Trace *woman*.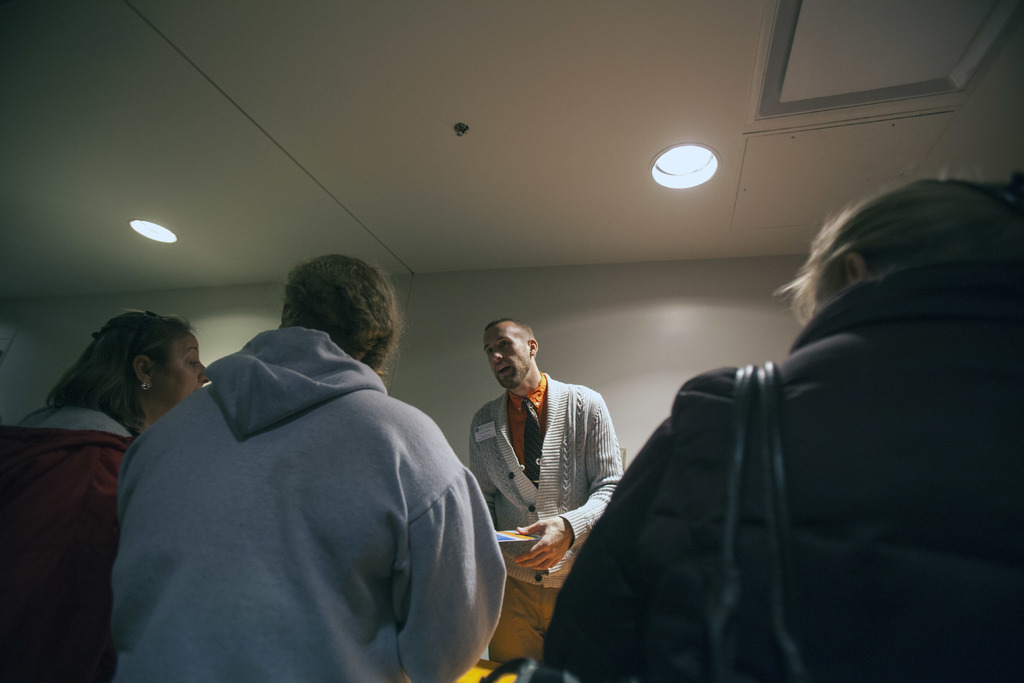
Traced to {"left": 3, "top": 308, "right": 208, "bottom": 682}.
